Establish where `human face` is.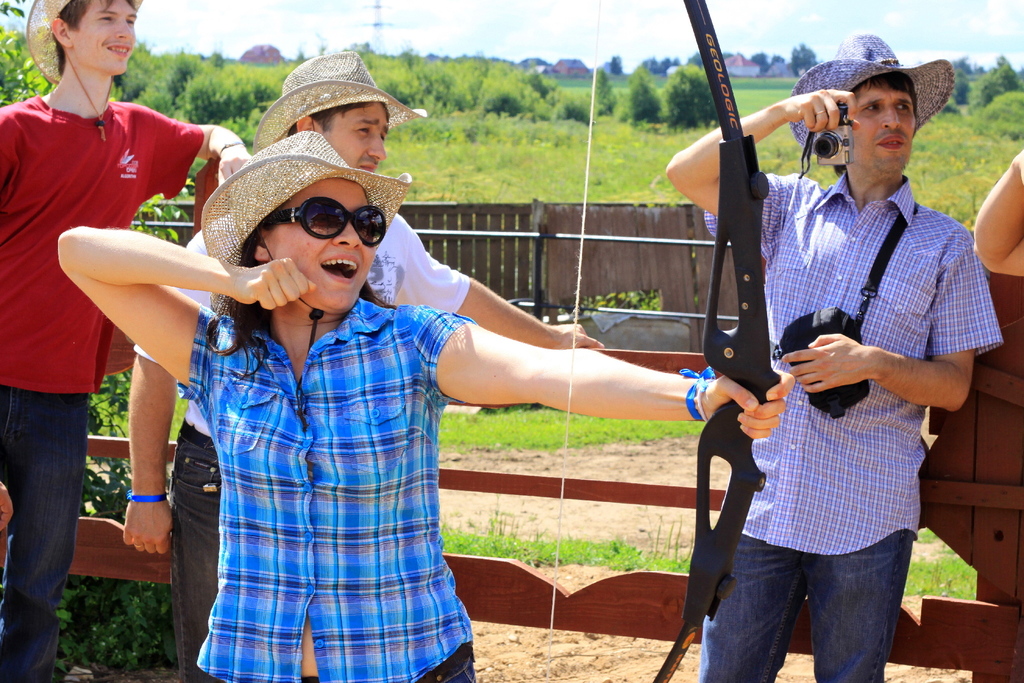
Established at [left=264, top=178, right=375, bottom=312].
